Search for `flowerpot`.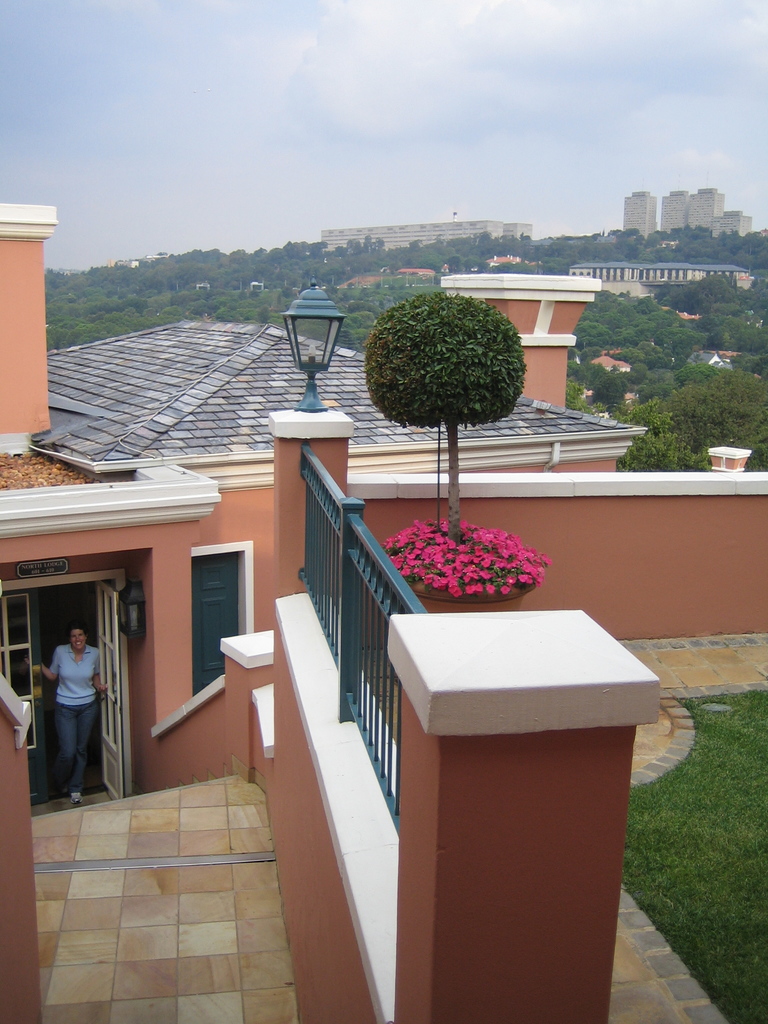
Found at <bbox>406, 580, 534, 611</bbox>.
